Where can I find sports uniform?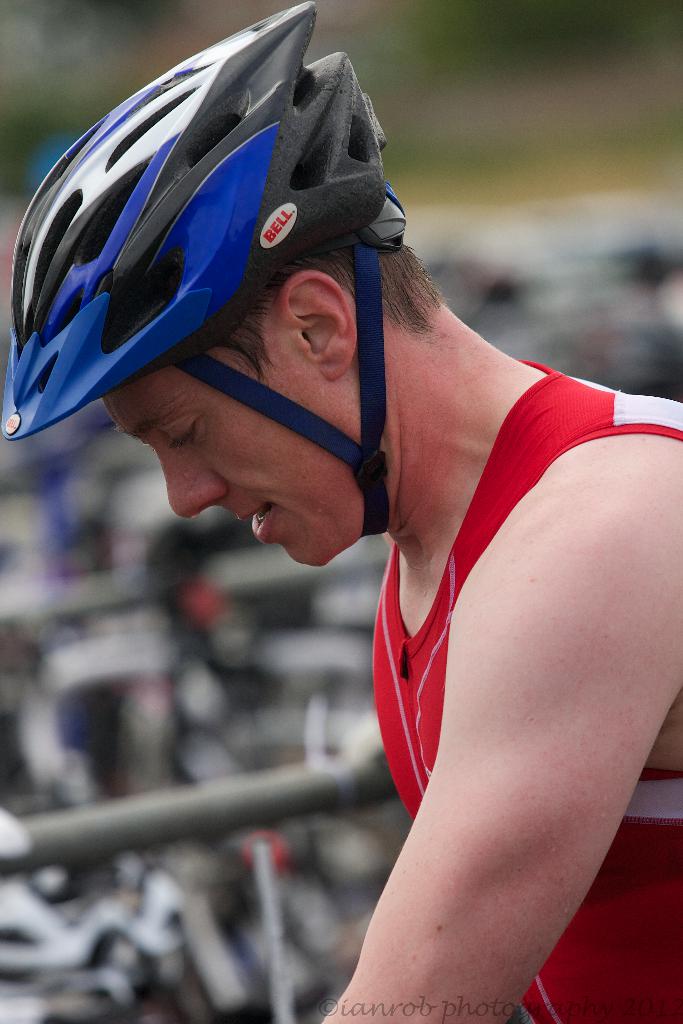
You can find it at bbox=(8, 0, 630, 979).
